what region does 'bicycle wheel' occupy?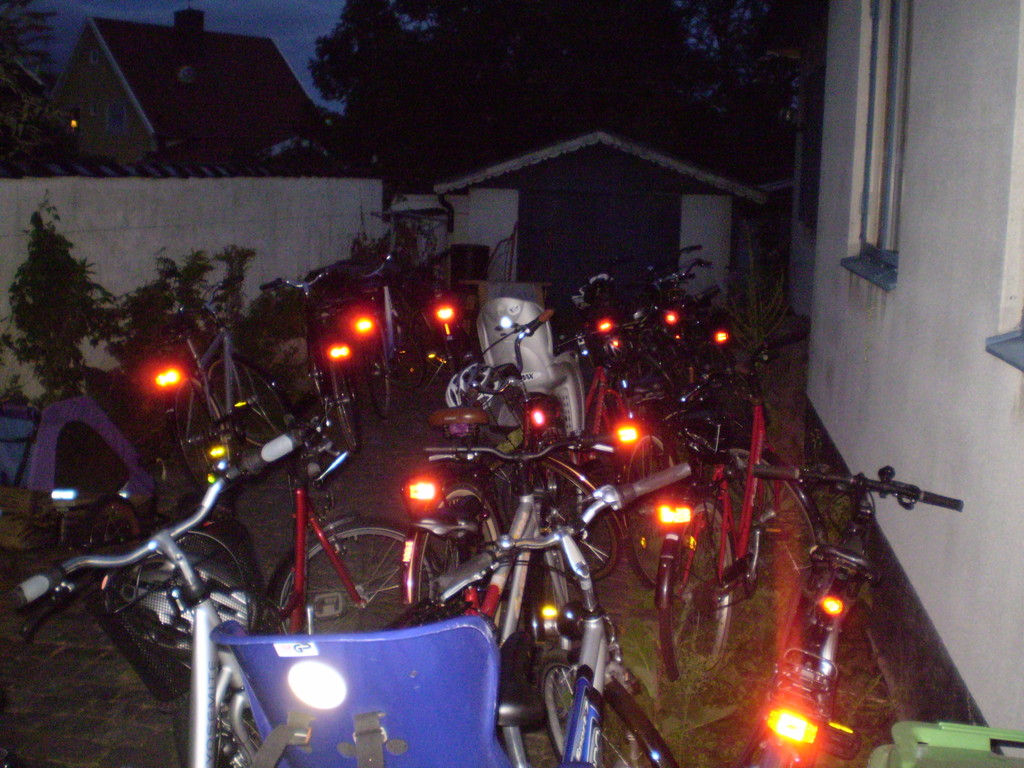
<region>268, 516, 433, 637</region>.
